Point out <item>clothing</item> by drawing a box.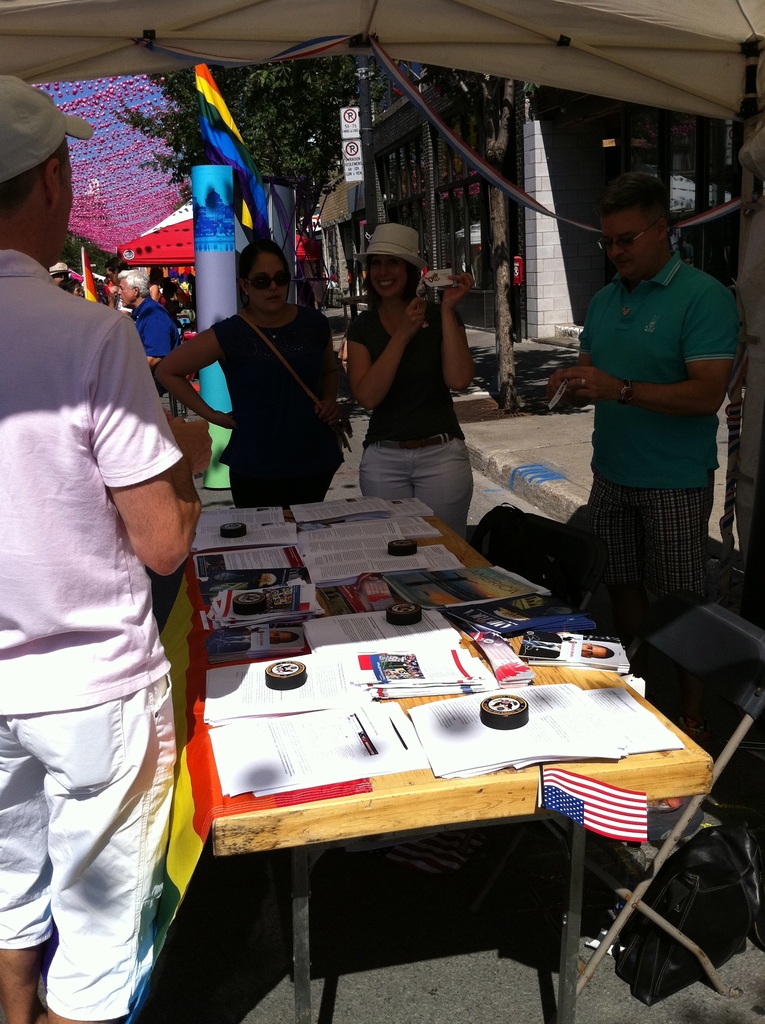
[339, 281, 472, 534].
